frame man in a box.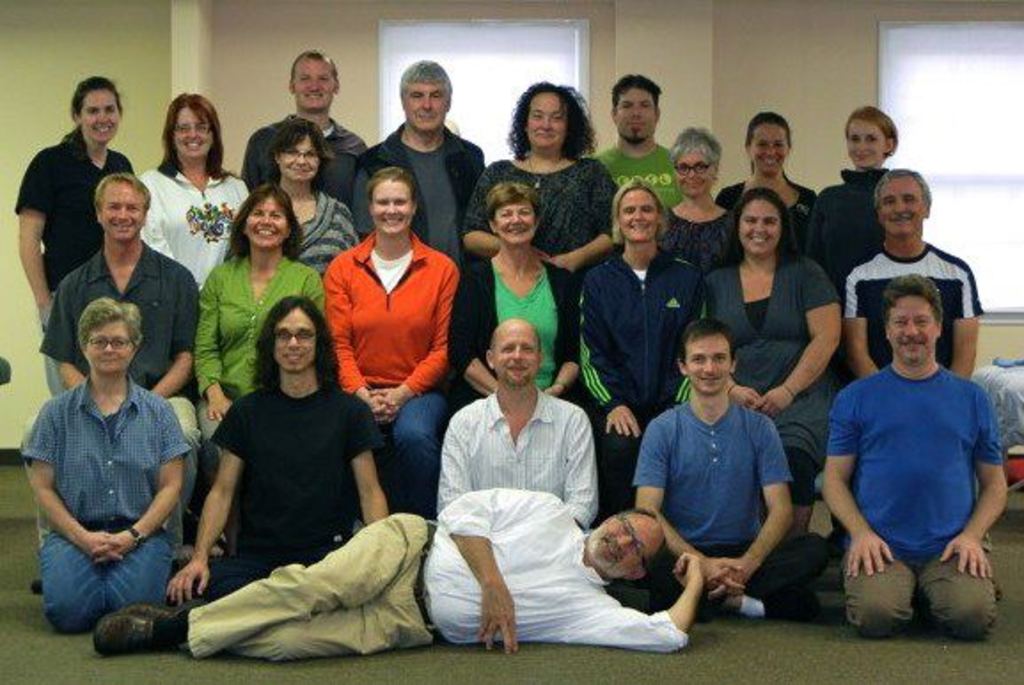
<region>348, 57, 483, 266</region>.
